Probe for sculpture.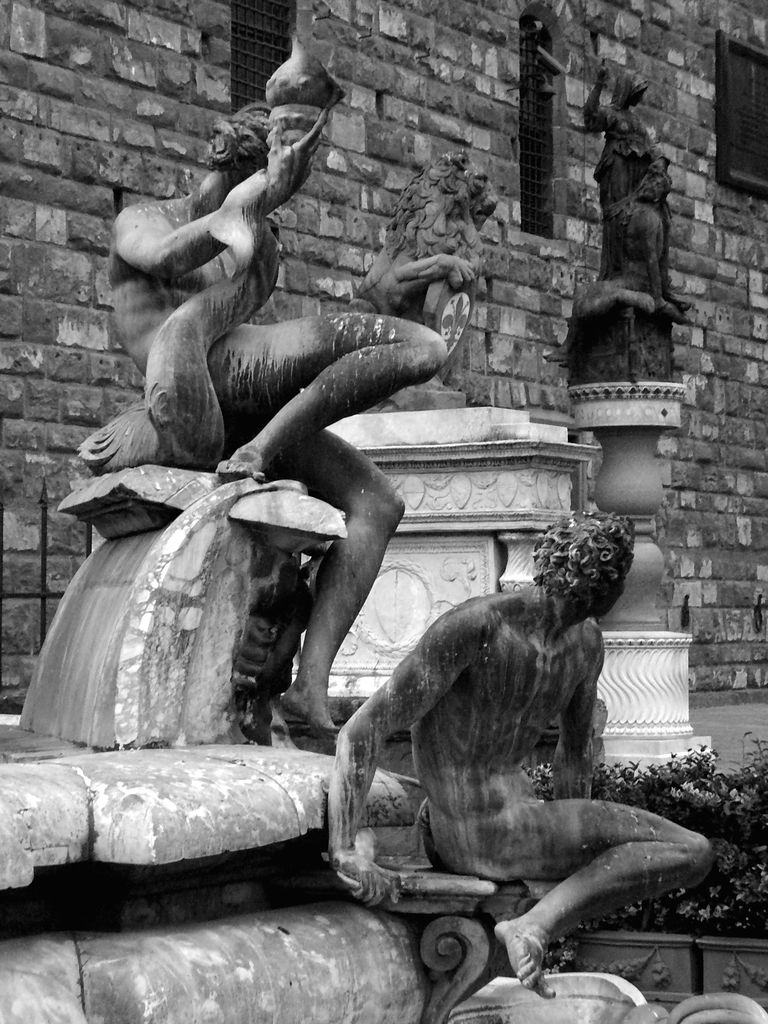
Probe result: Rect(567, 68, 672, 376).
